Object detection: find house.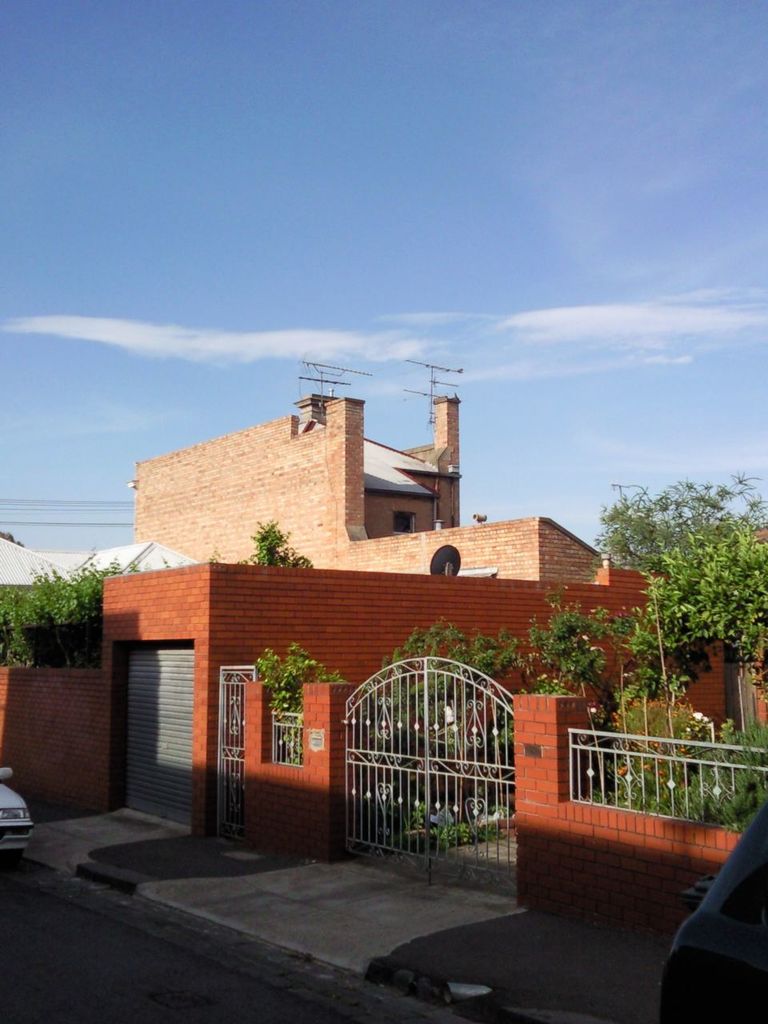
Rect(0, 558, 710, 927).
